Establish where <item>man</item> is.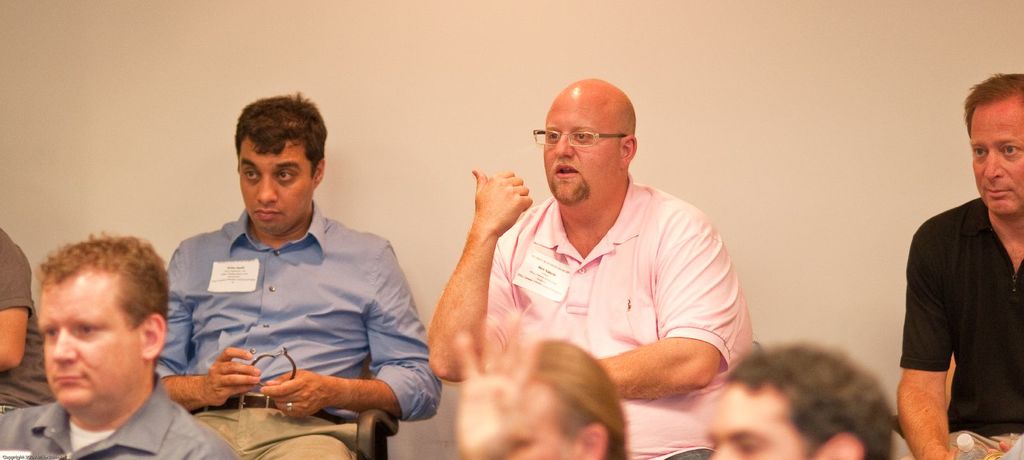
Established at select_region(506, 338, 630, 459).
